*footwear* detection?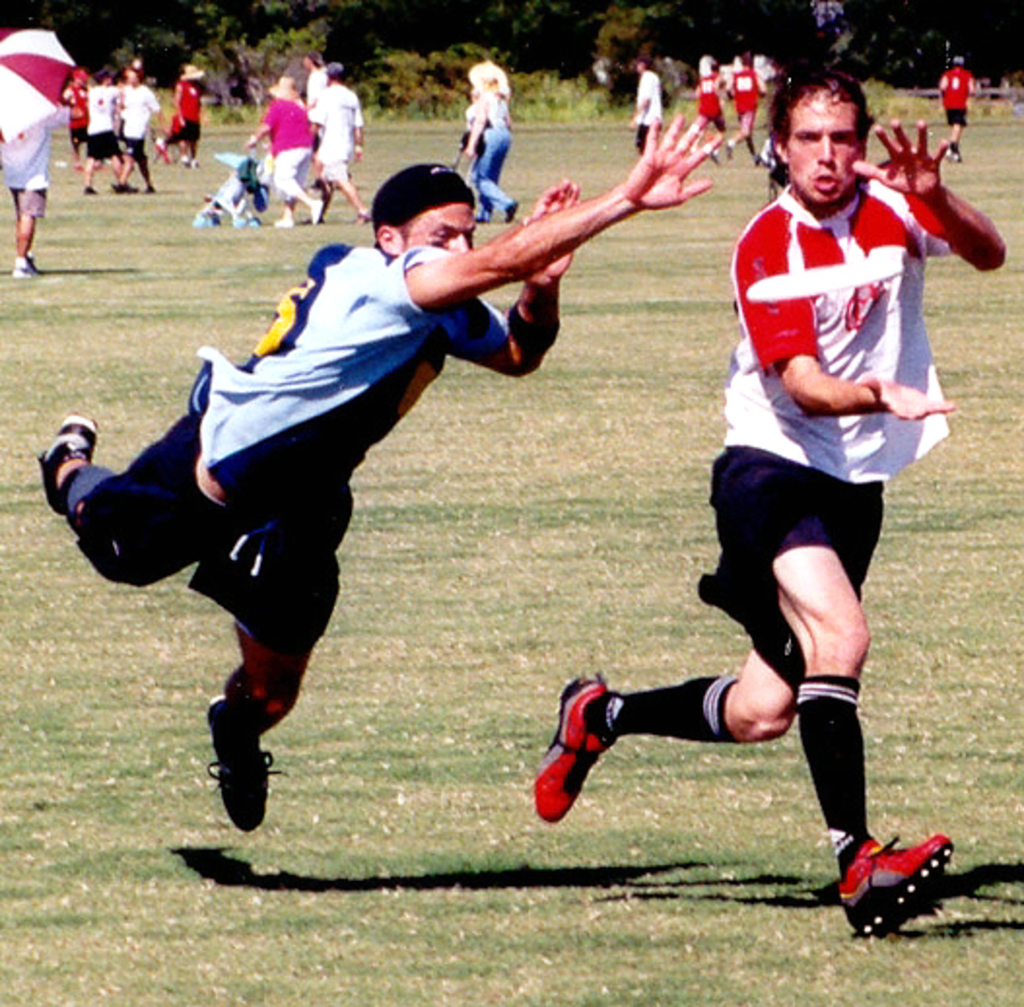
<region>33, 416, 107, 523</region>
